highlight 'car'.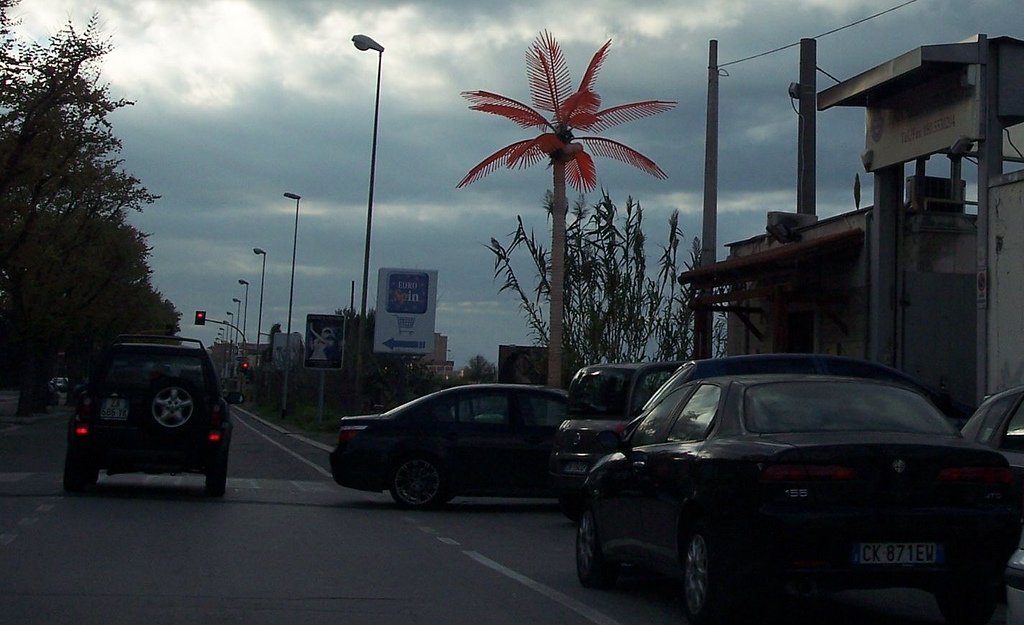
Highlighted region: locate(329, 383, 599, 505).
